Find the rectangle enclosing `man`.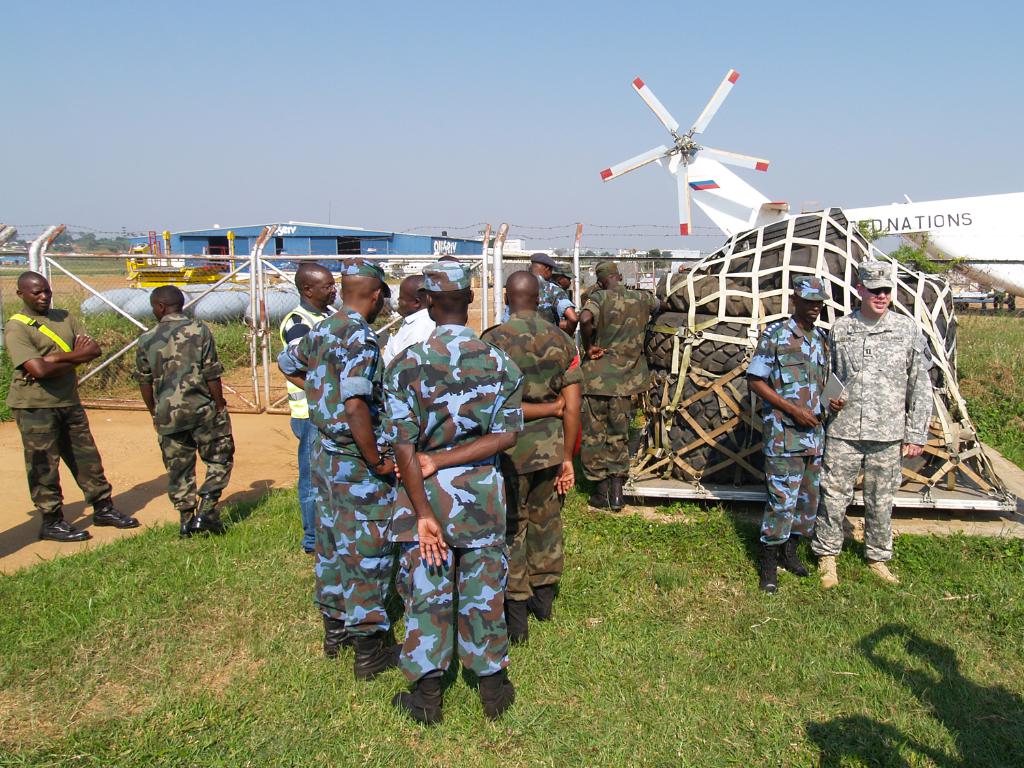
(x1=575, y1=261, x2=664, y2=515).
